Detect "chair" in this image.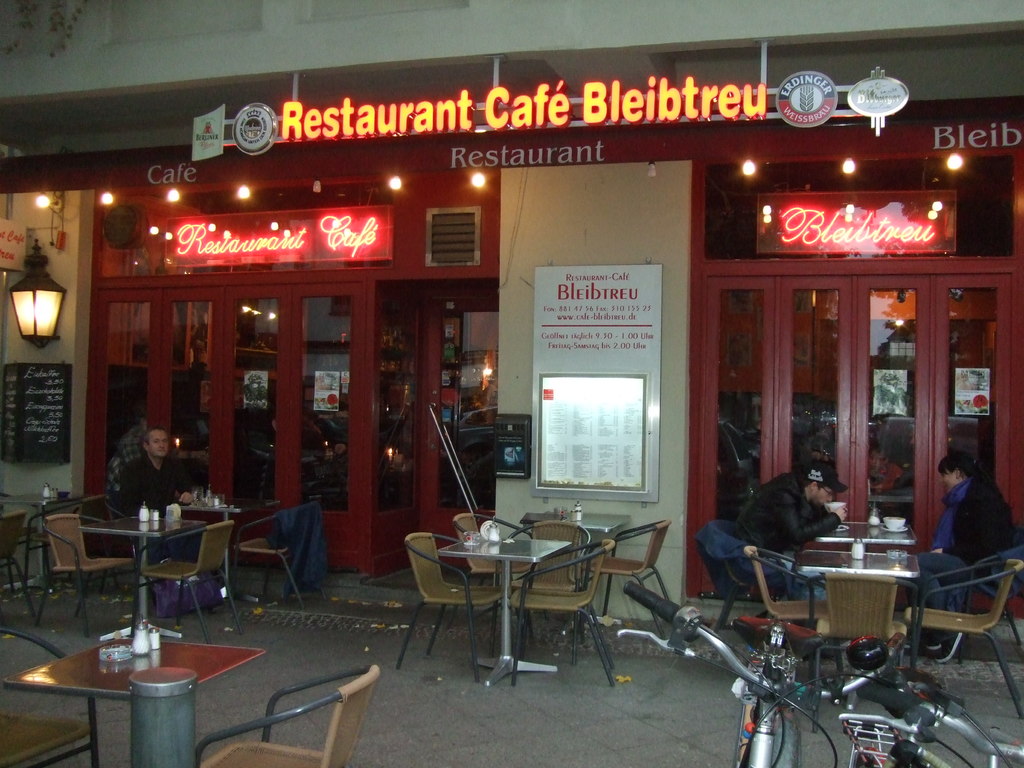
Detection: 567/521/678/646.
